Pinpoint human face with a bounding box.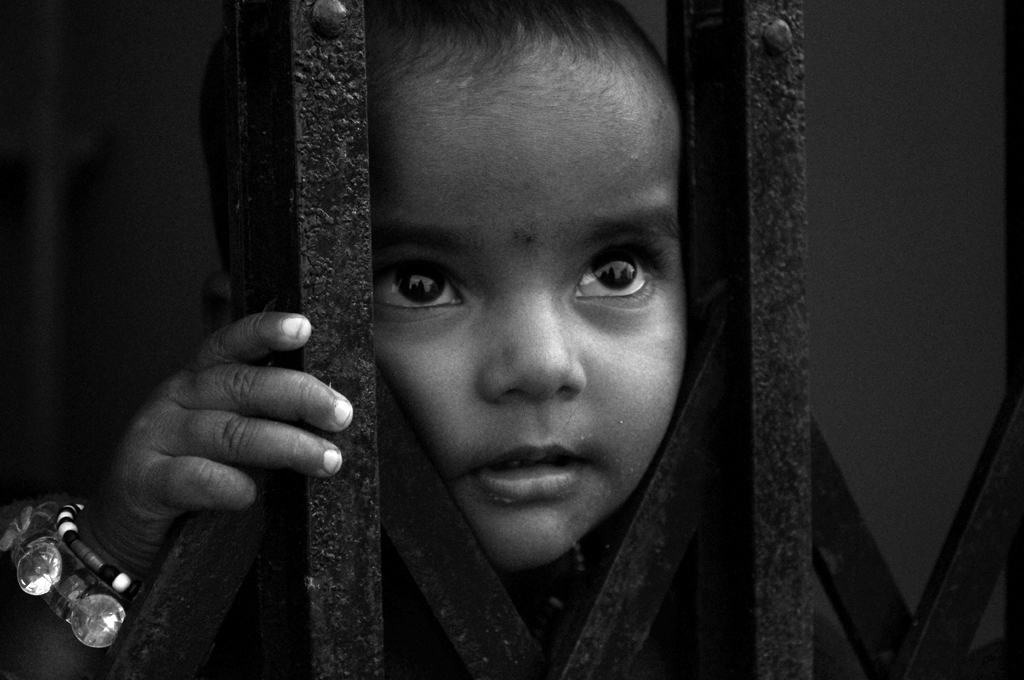
pyautogui.locateOnScreen(372, 40, 689, 577).
